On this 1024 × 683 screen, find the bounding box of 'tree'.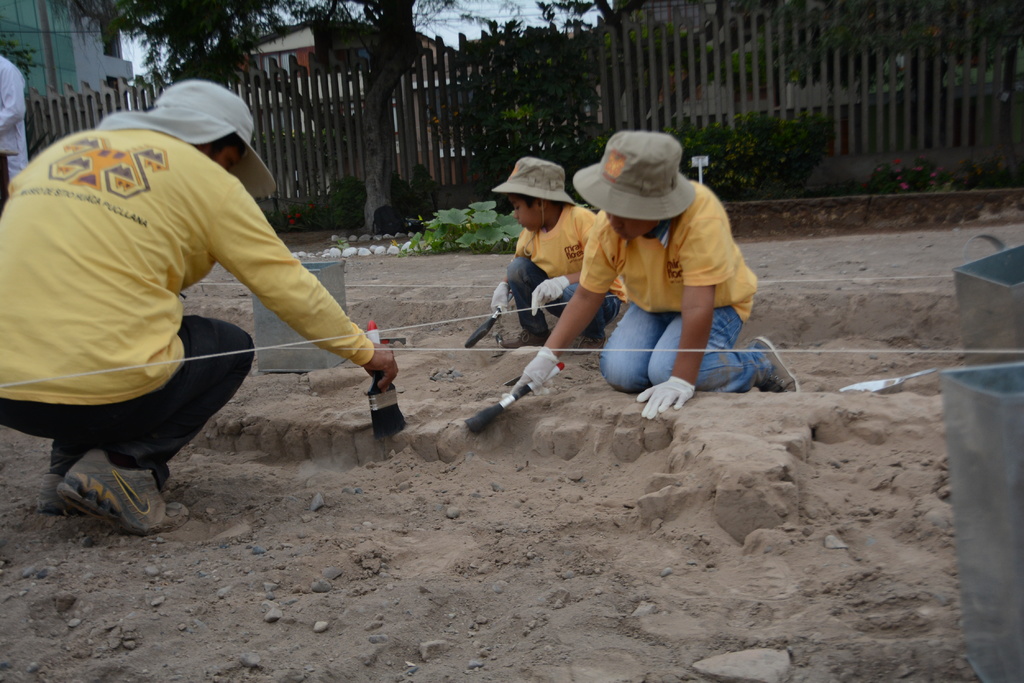
Bounding box: <box>269,0,465,233</box>.
